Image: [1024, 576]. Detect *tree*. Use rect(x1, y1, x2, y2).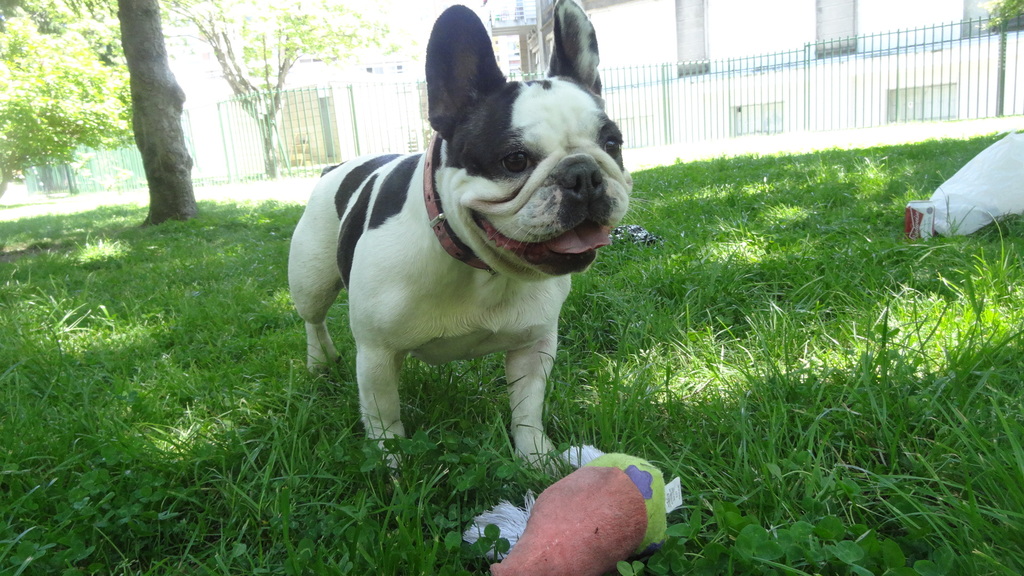
rect(164, 0, 412, 173).
